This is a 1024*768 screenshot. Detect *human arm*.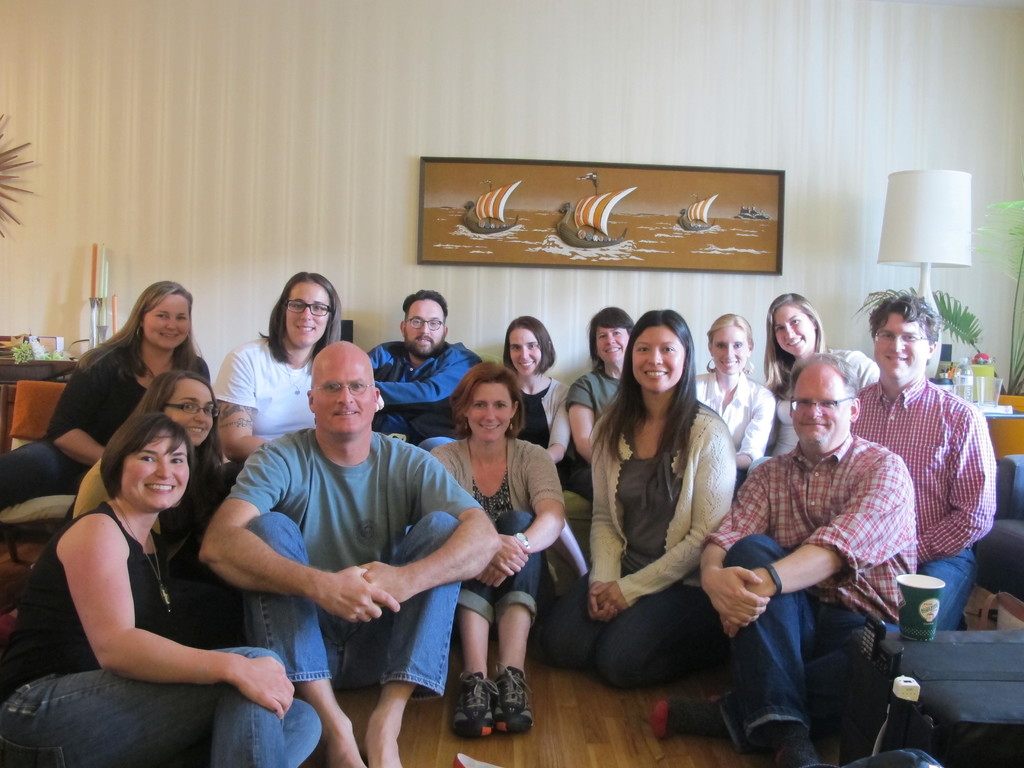
l=207, t=348, r=268, b=459.
